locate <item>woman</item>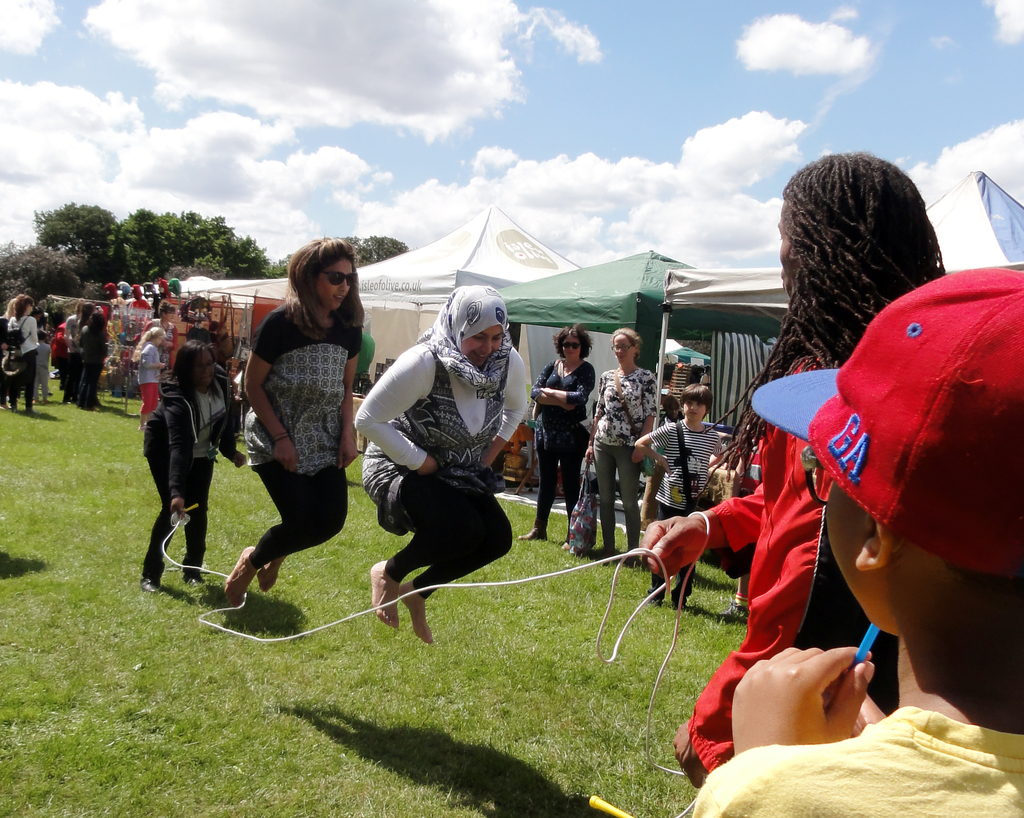
Rect(71, 304, 96, 405)
